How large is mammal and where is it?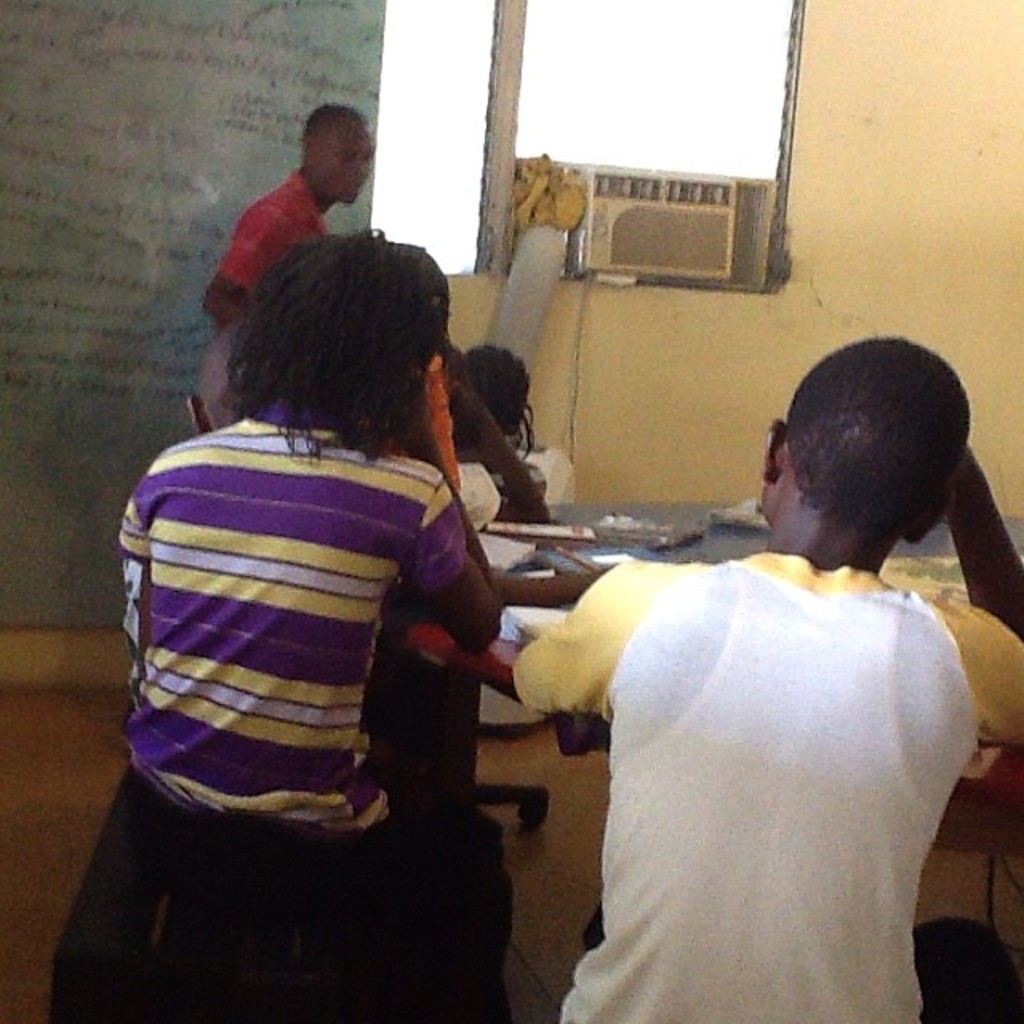
Bounding box: (499, 326, 1014, 1023).
